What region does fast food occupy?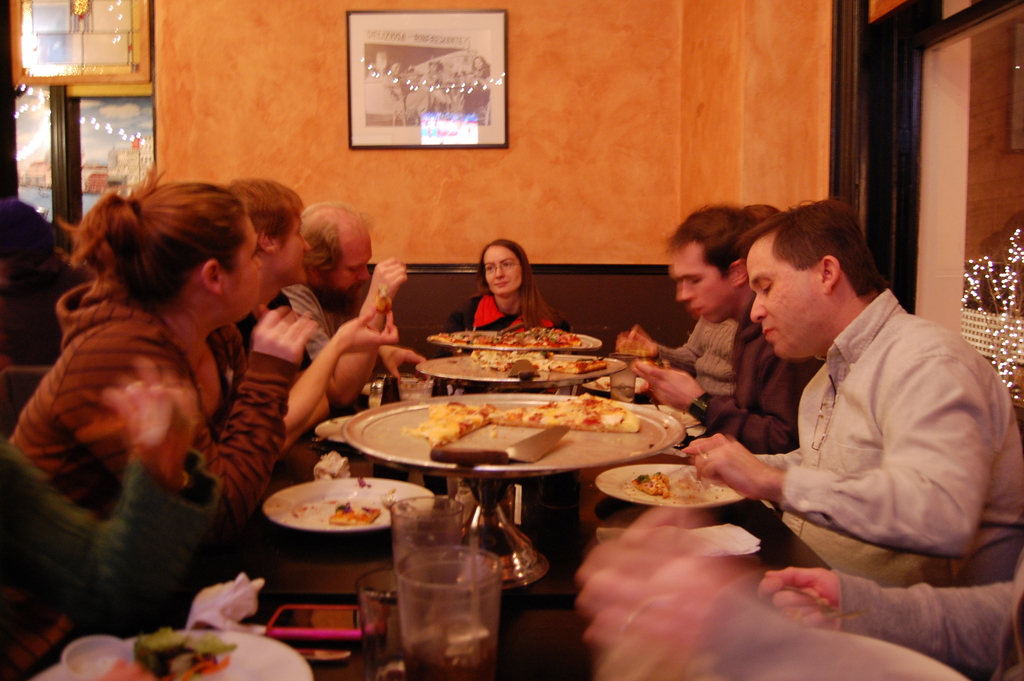
select_region(326, 504, 376, 525).
